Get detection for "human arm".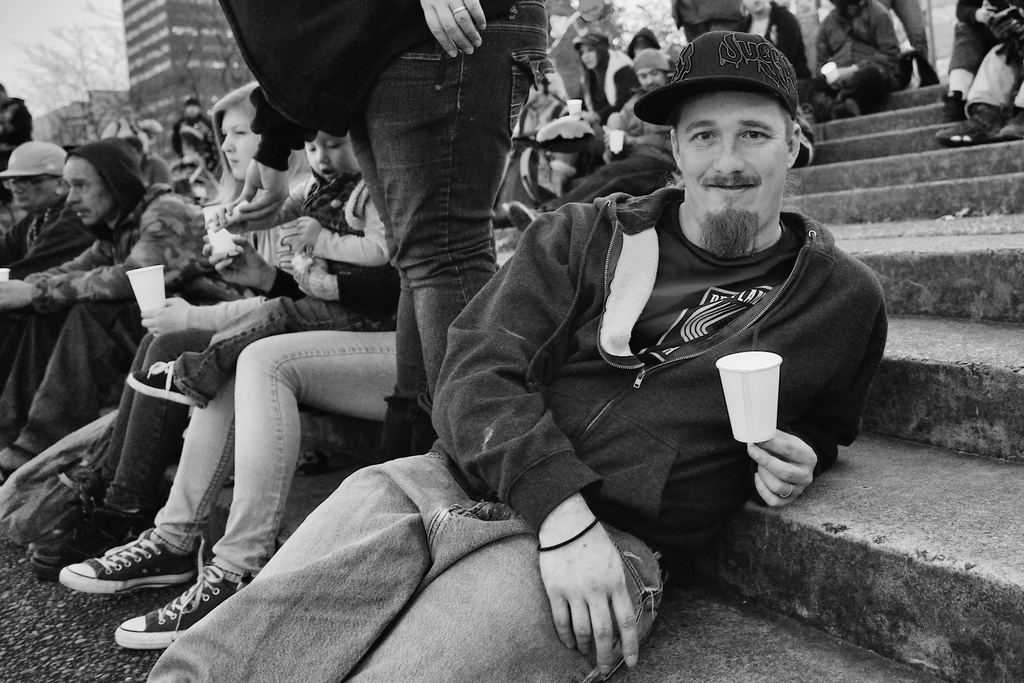
Detection: <box>437,226,641,665</box>.
